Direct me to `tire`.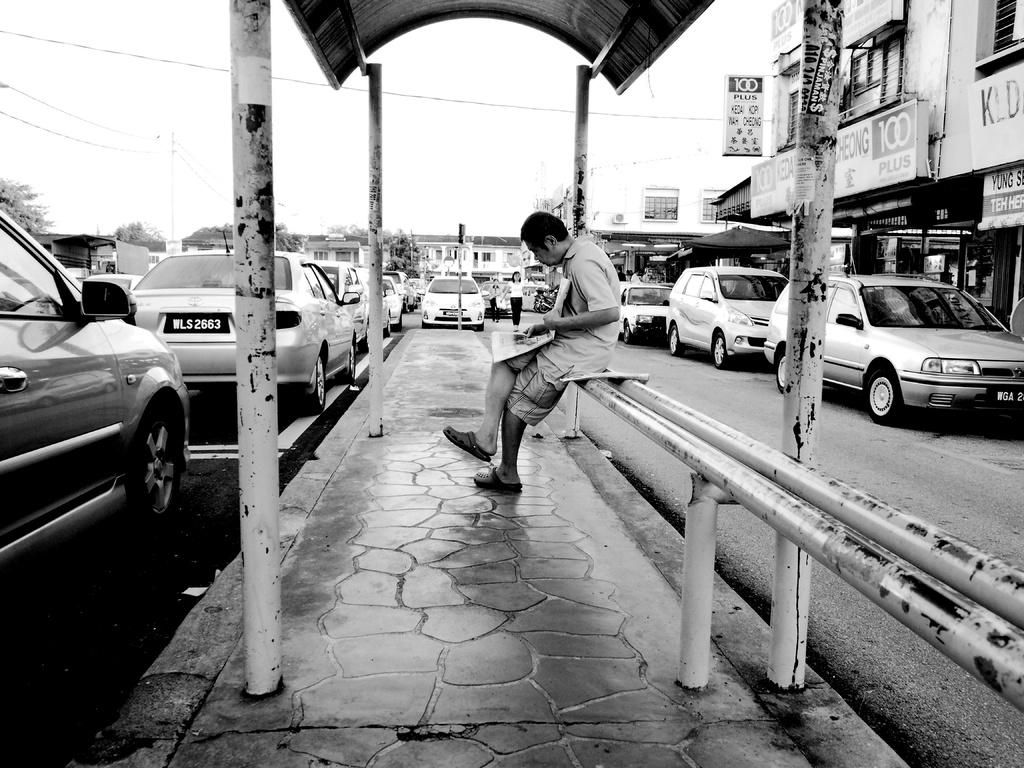
Direction: 710:331:732:367.
